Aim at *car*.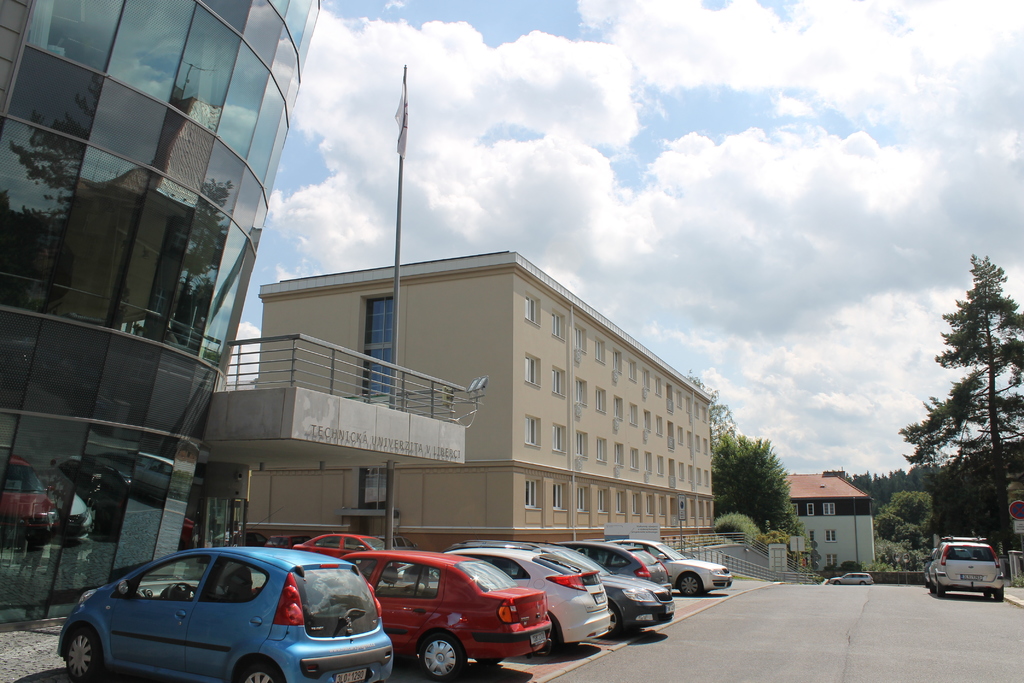
Aimed at l=928, t=539, r=1002, b=599.
